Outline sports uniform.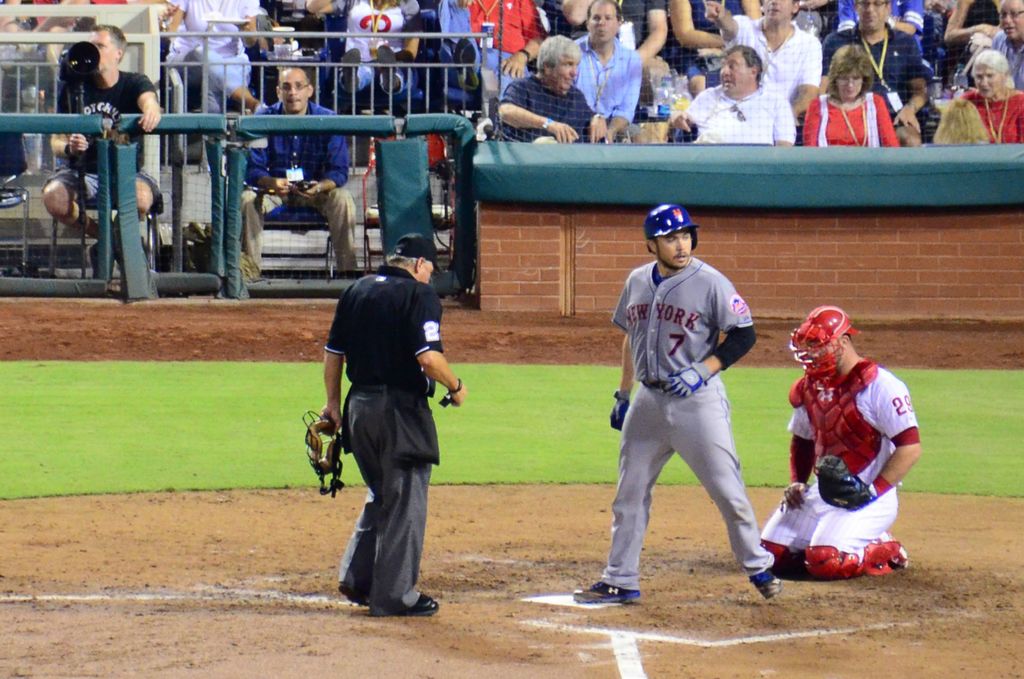
Outline: crop(760, 304, 908, 582).
